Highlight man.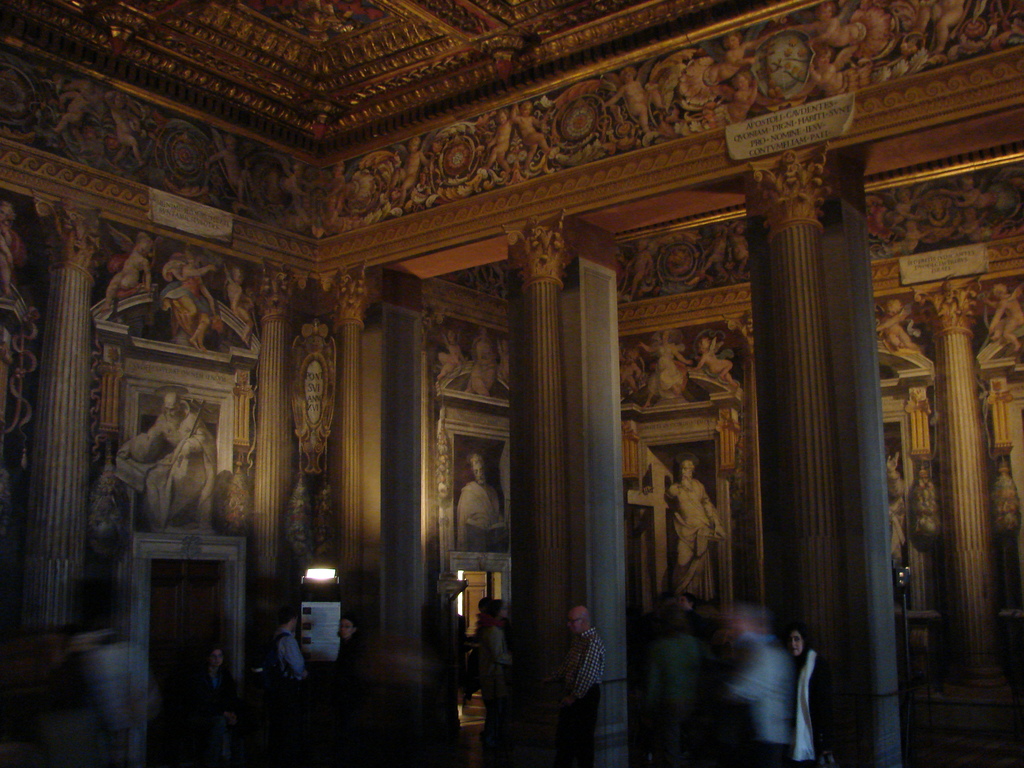
Highlighted region: {"left": 716, "top": 605, "right": 784, "bottom": 742}.
